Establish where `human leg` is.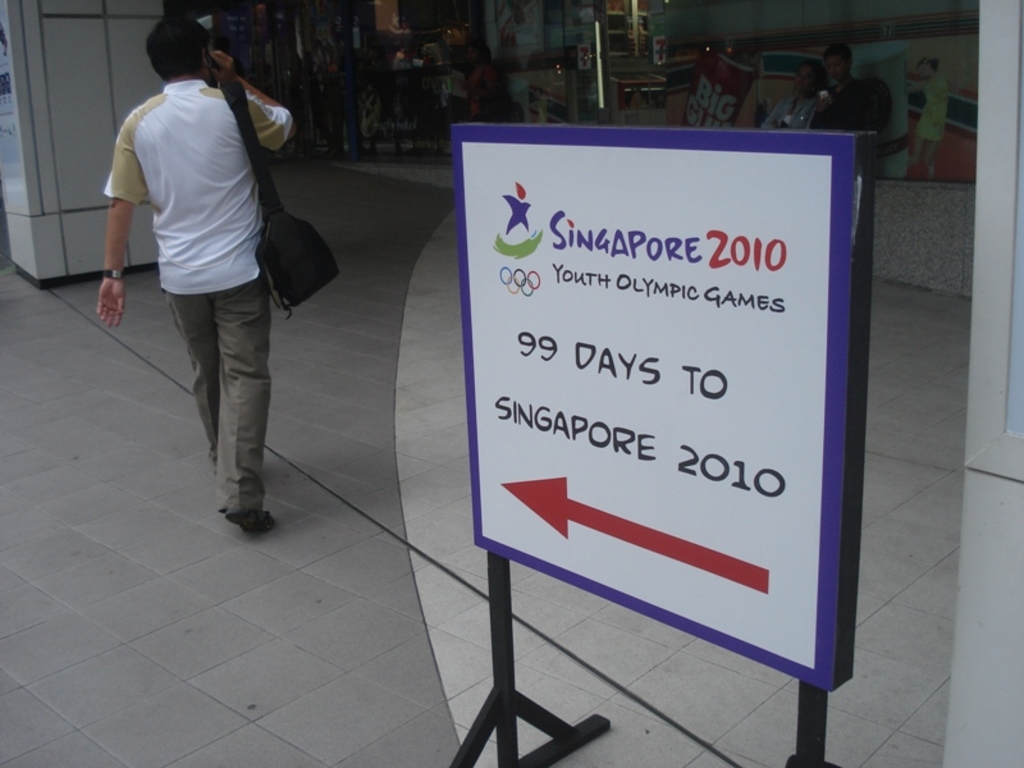
Established at (216,279,268,534).
